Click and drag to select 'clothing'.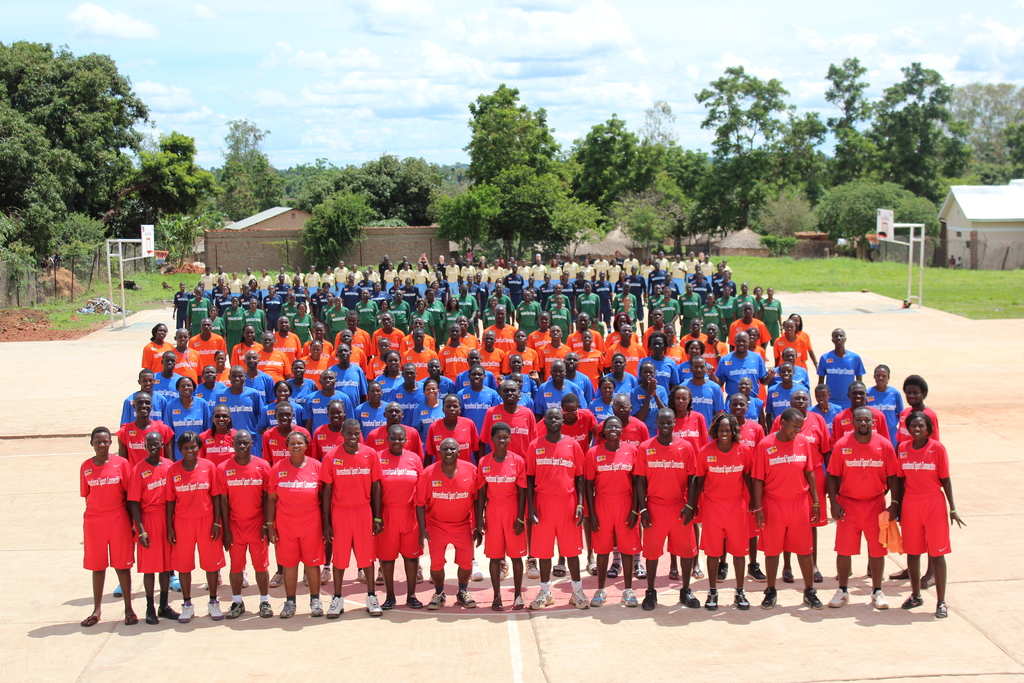
Selection: [567, 334, 614, 354].
